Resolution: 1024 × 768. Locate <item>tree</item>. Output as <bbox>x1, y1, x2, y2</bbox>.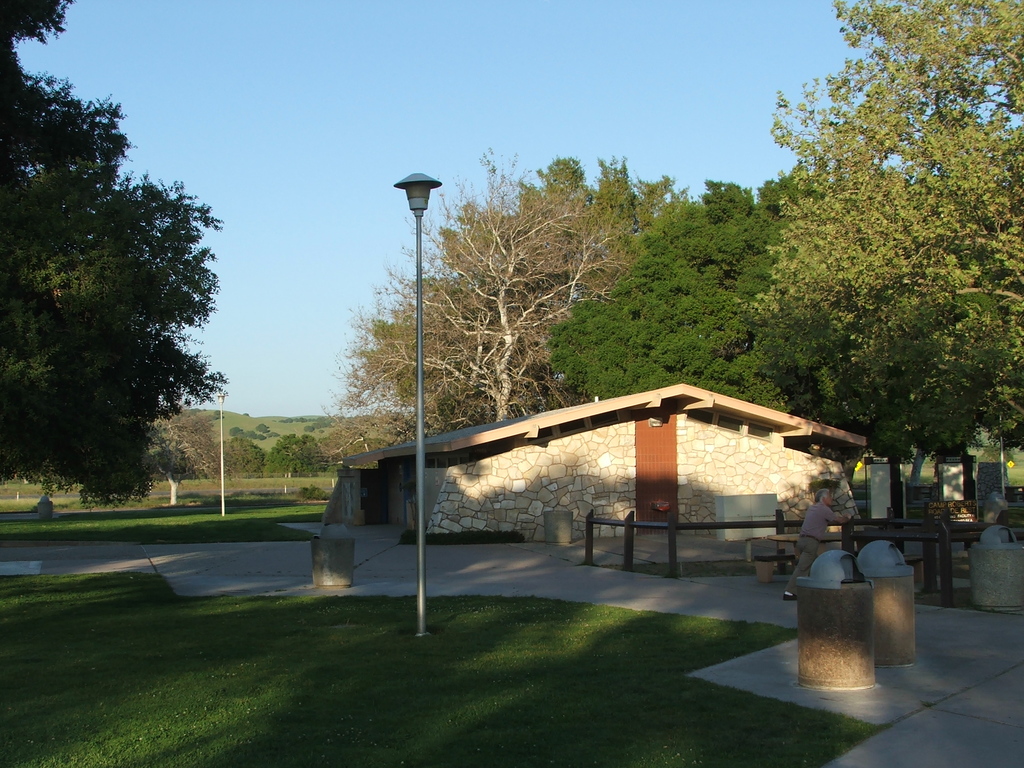
<bbox>768, 0, 1022, 553</bbox>.
